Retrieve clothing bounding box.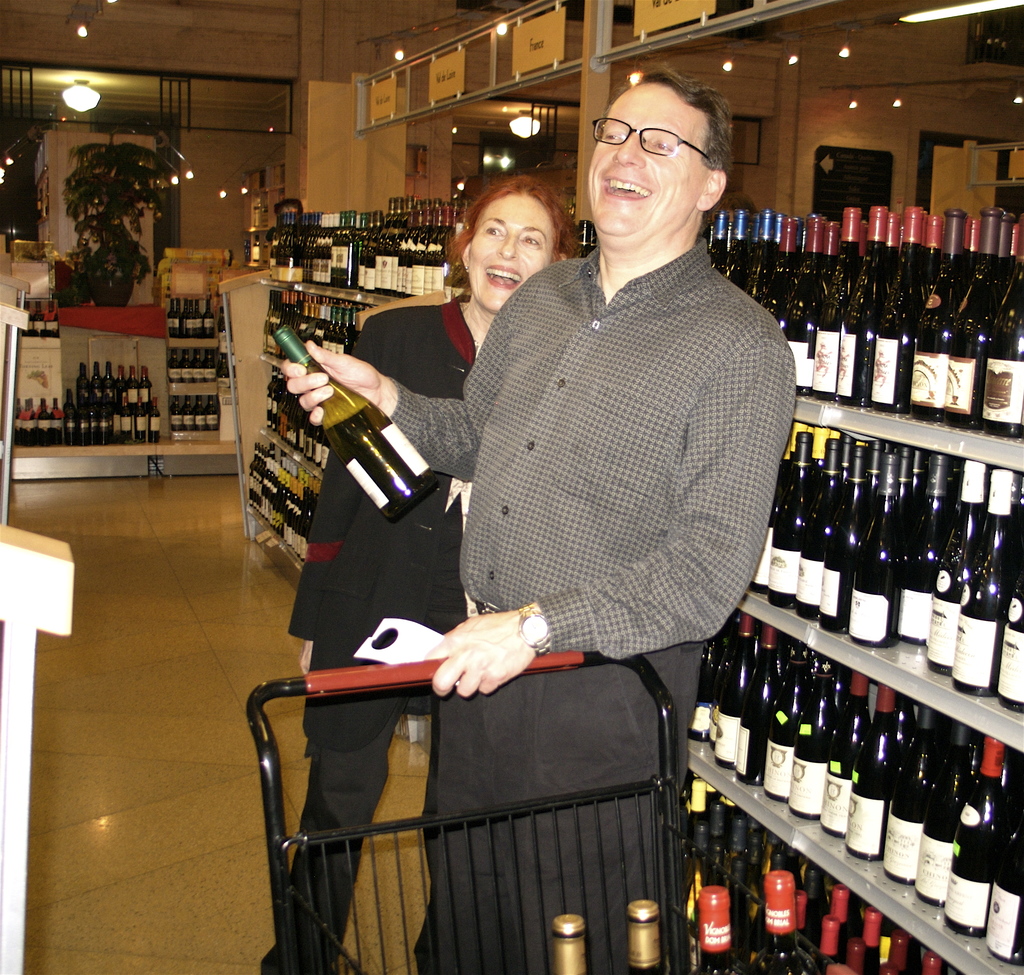
Bounding box: detection(257, 296, 473, 974).
